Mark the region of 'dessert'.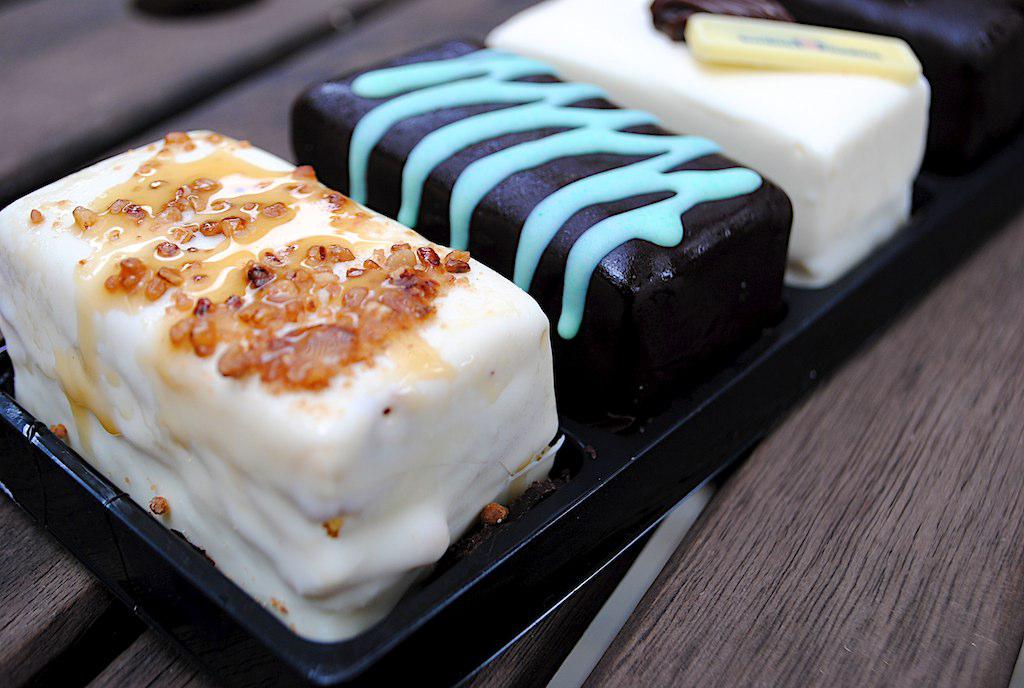
Region: box=[484, 2, 933, 285].
